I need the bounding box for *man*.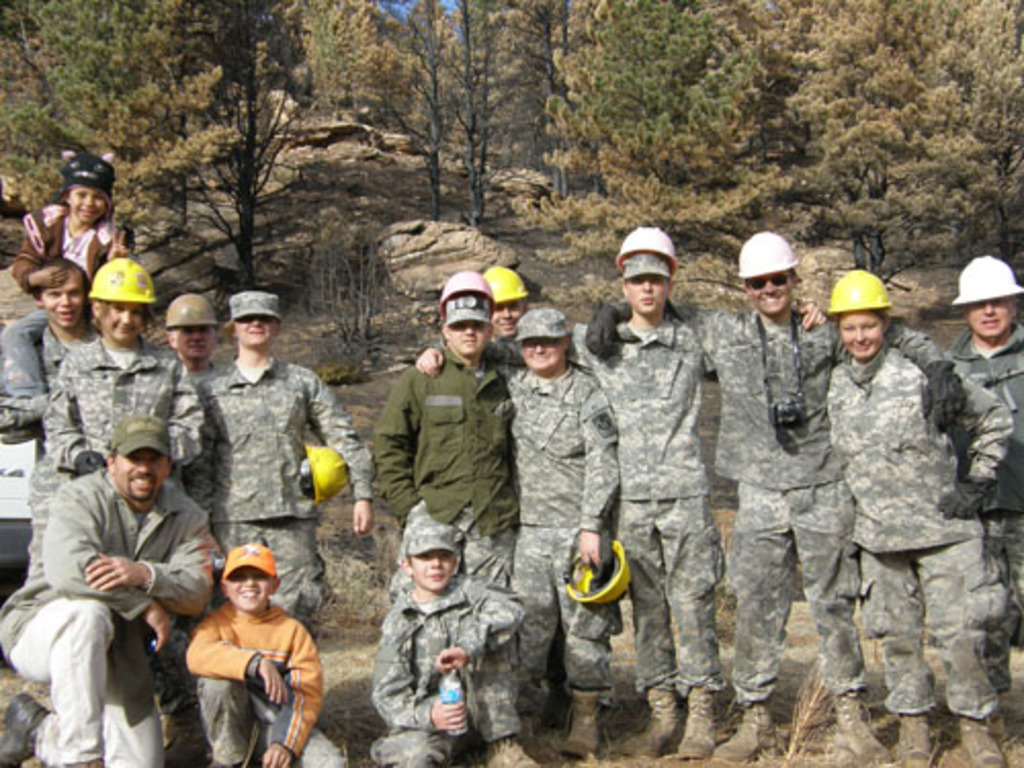
Here it is: BBox(934, 268, 1022, 752).
